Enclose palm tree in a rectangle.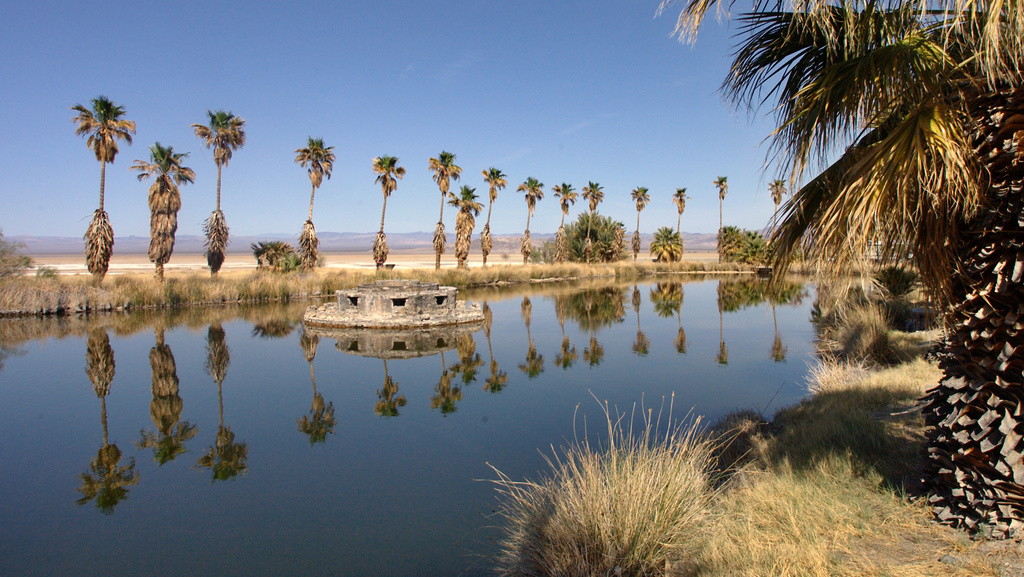
(x1=665, y1=177, x2=699, y2=256).
